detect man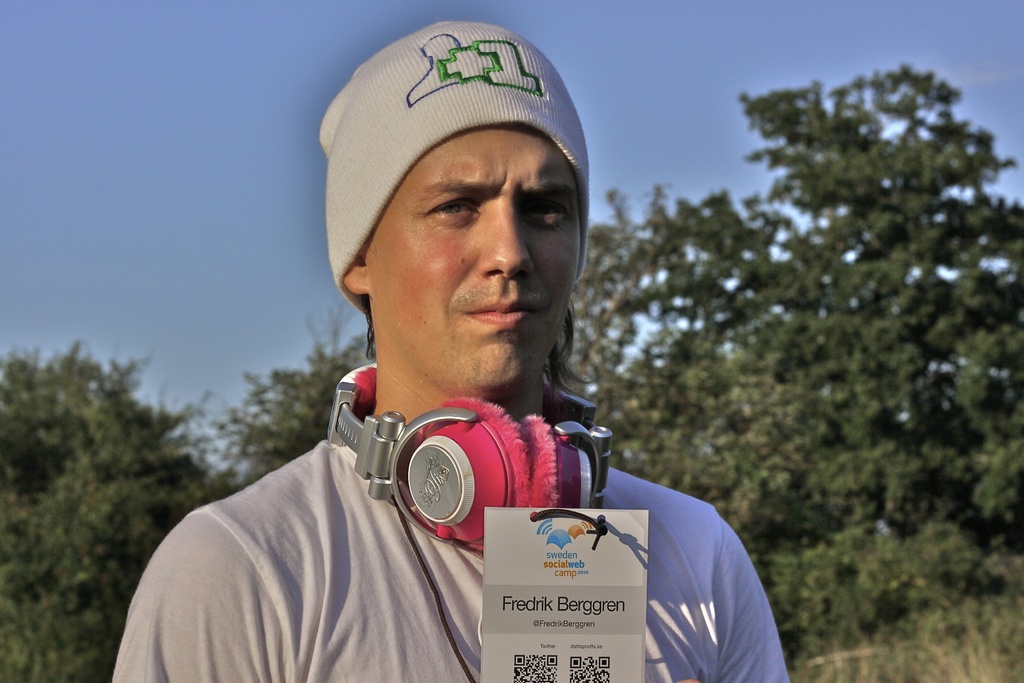
Rect(134, 52, 766, 649)
